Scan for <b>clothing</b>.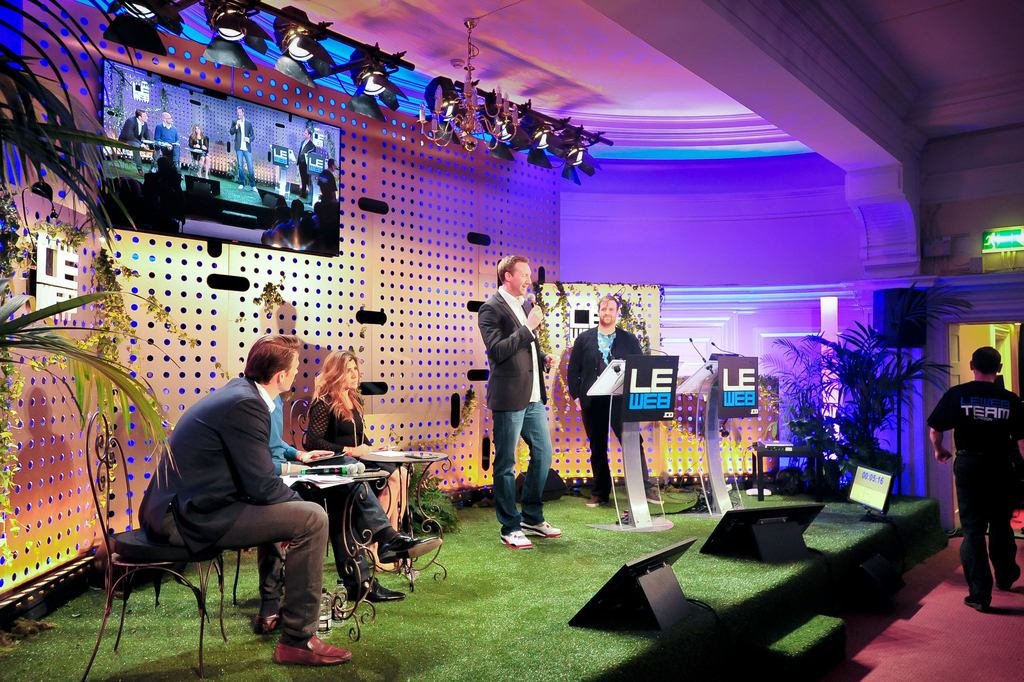
Scan result: bbox=[120, 115, 156, 162].
